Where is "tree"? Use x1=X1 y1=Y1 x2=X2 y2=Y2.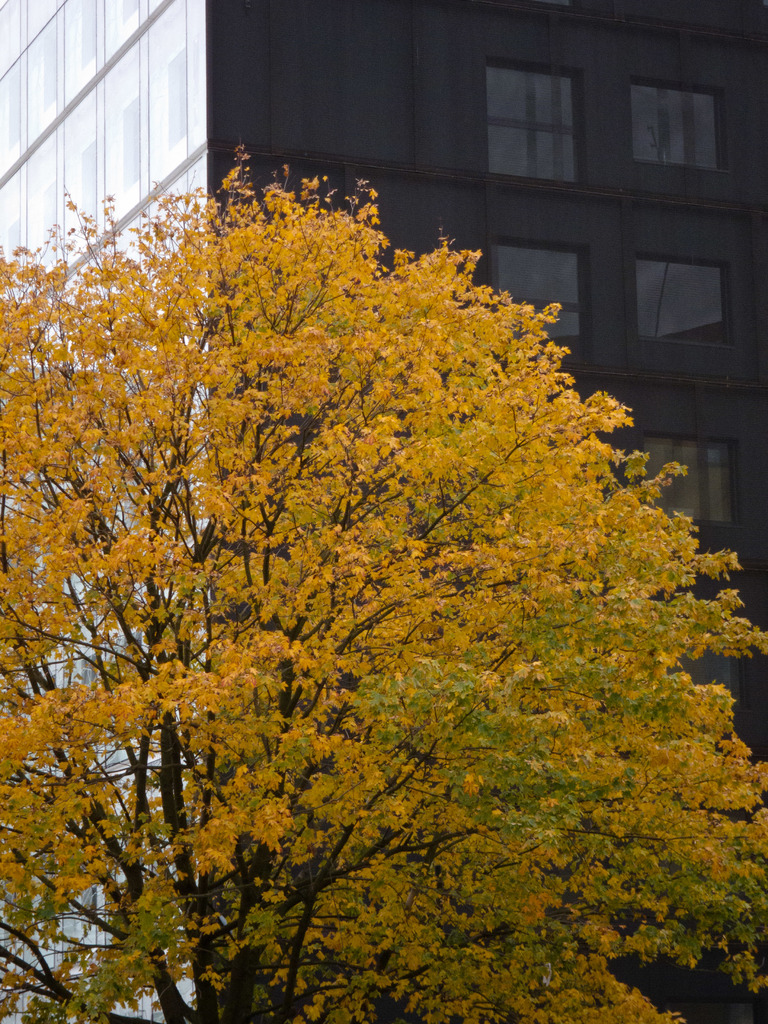
x1=1 y1=126 x2=763 y2=975.
